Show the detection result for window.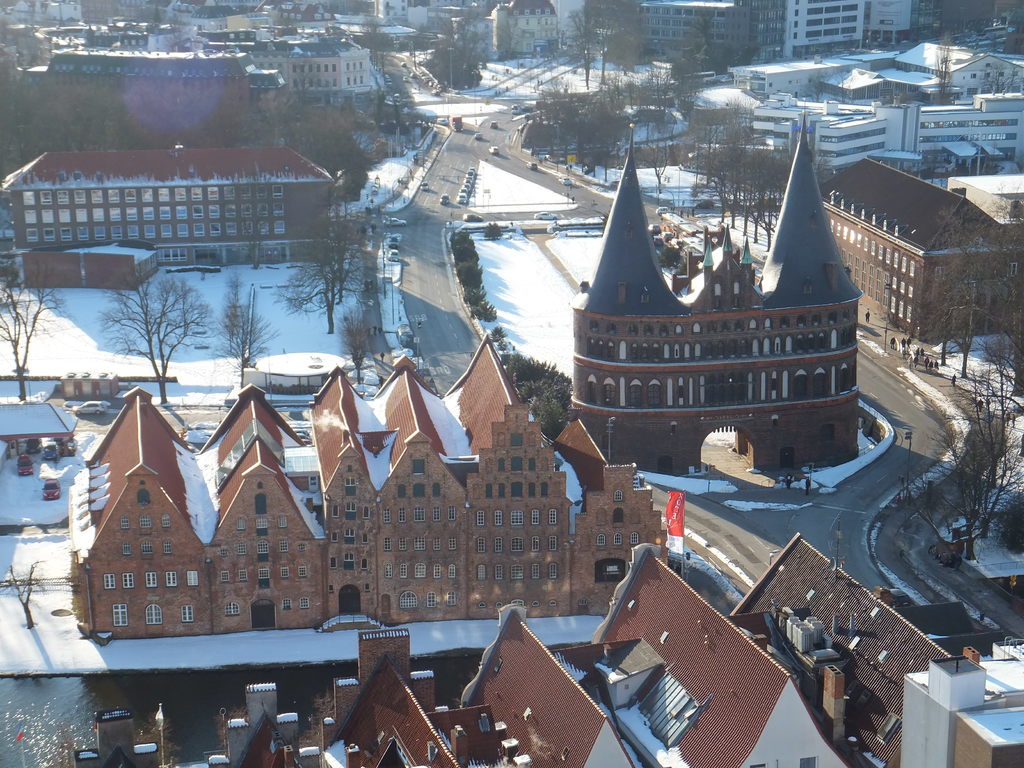
pyautogui.locateOnScreen(218, 509, 318, 628).
